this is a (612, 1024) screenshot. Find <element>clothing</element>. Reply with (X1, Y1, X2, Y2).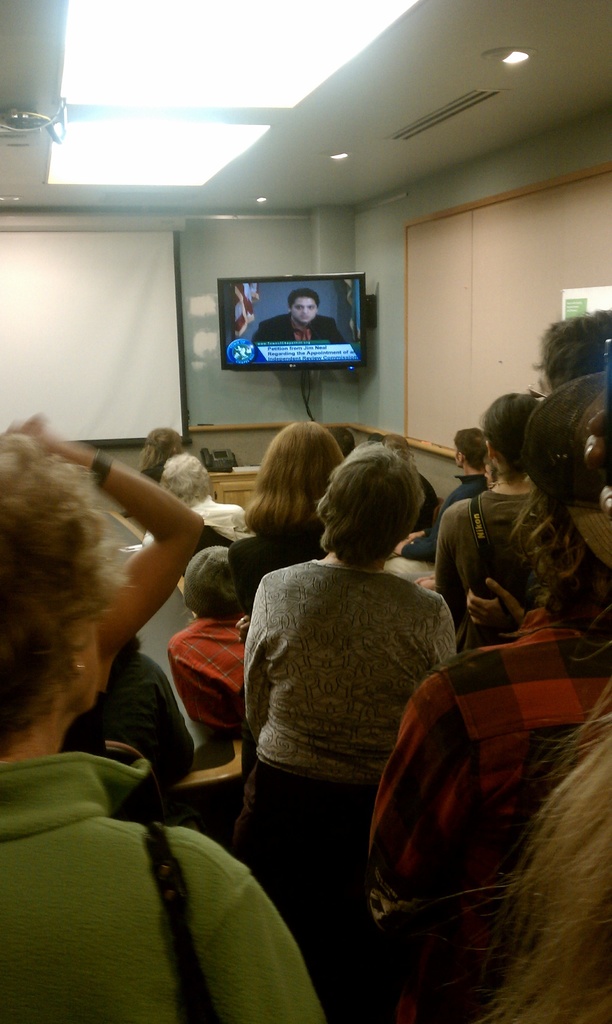
(169, 612, 253, 740).
